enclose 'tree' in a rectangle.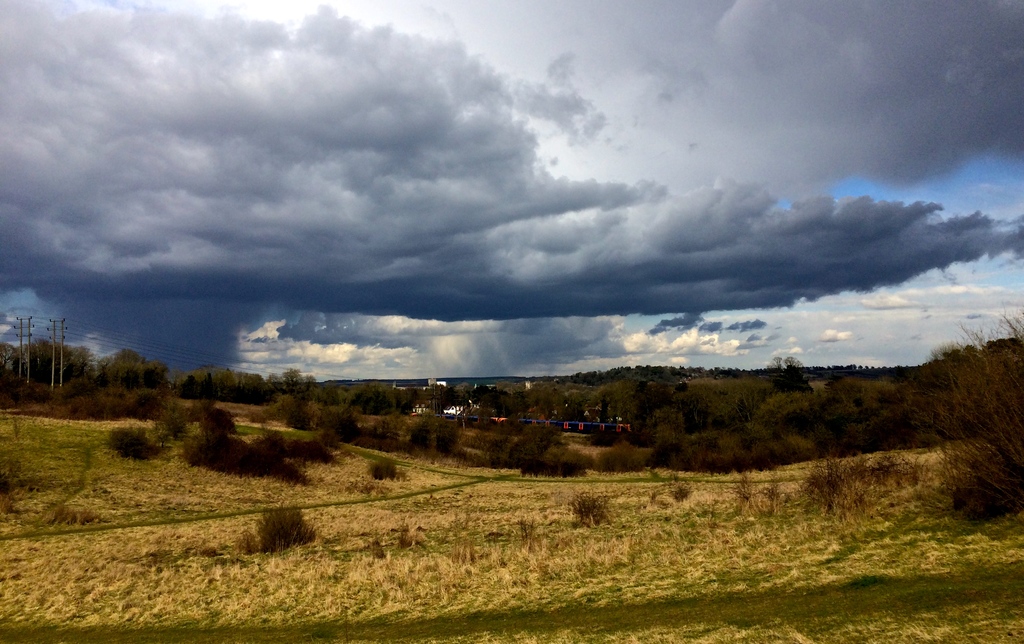
{"left": 24, "top": 331, "right": 84, "bottom": 375}.
